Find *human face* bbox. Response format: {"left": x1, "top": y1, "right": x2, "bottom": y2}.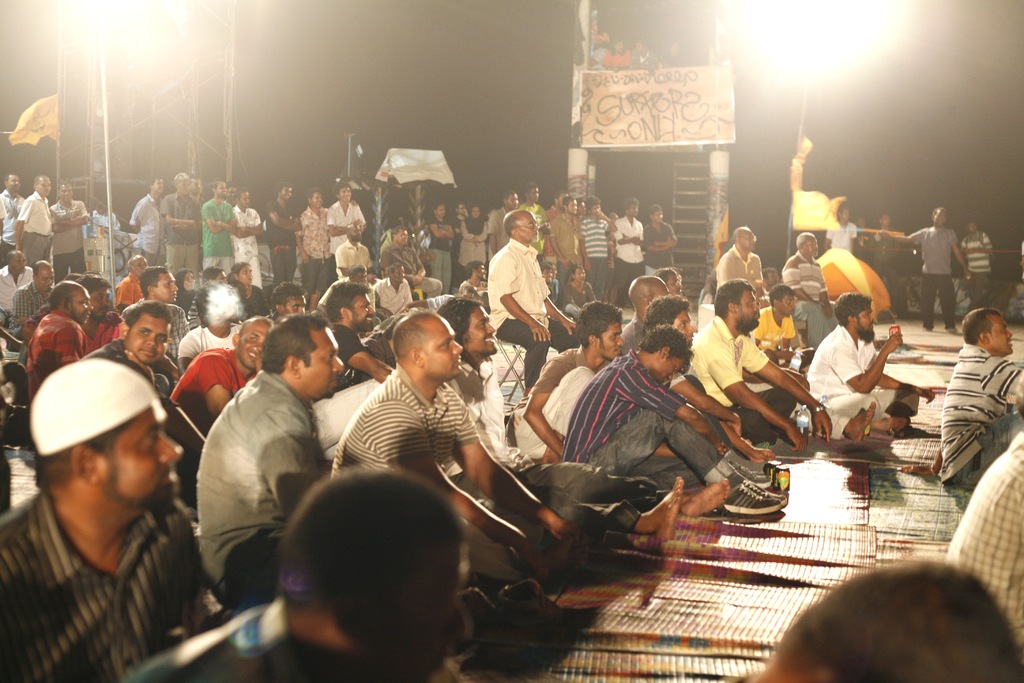
{"left": 394, "top": 266, "right": 406, "bottom": 284}.
